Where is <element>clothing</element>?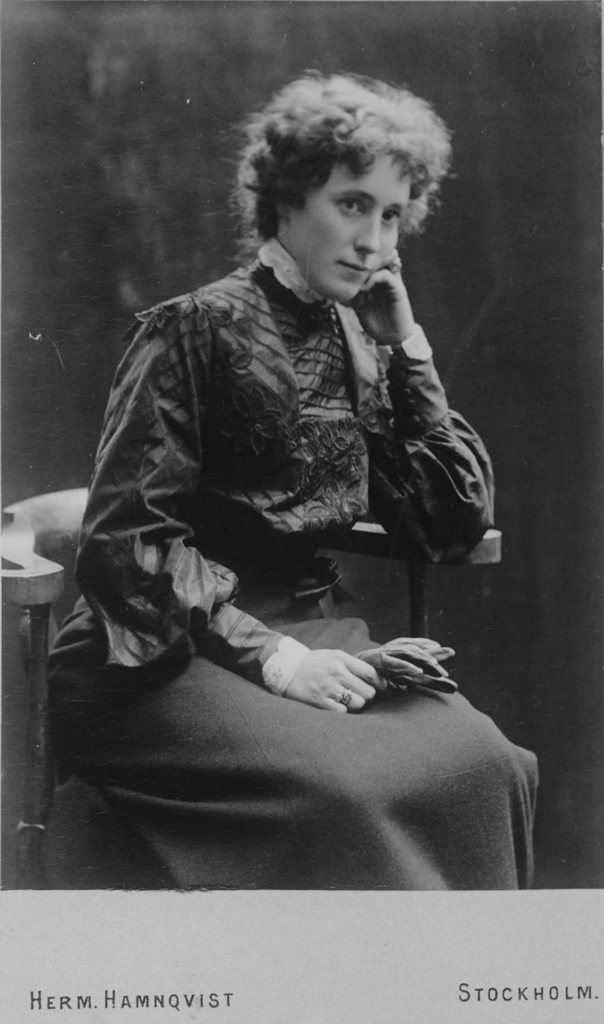
box(36, 270, 516, 865).
